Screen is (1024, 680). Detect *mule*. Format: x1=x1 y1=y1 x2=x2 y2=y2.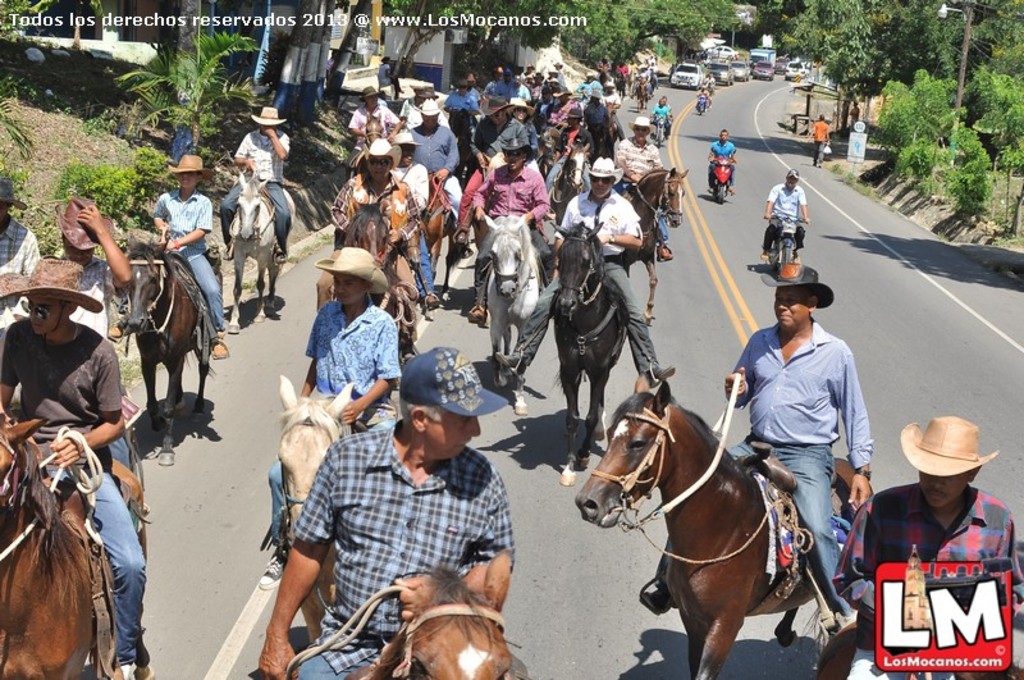
x1=278 y1=370 x2=389 y2=633.
